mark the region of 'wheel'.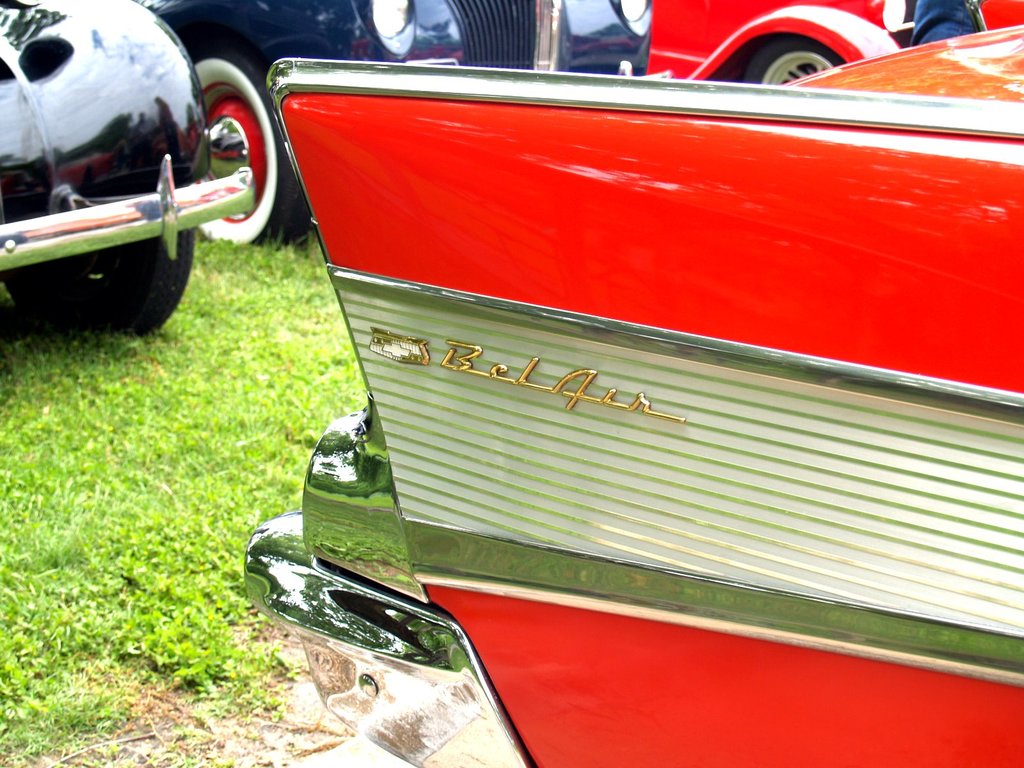
Region: (0,224,186,338).
